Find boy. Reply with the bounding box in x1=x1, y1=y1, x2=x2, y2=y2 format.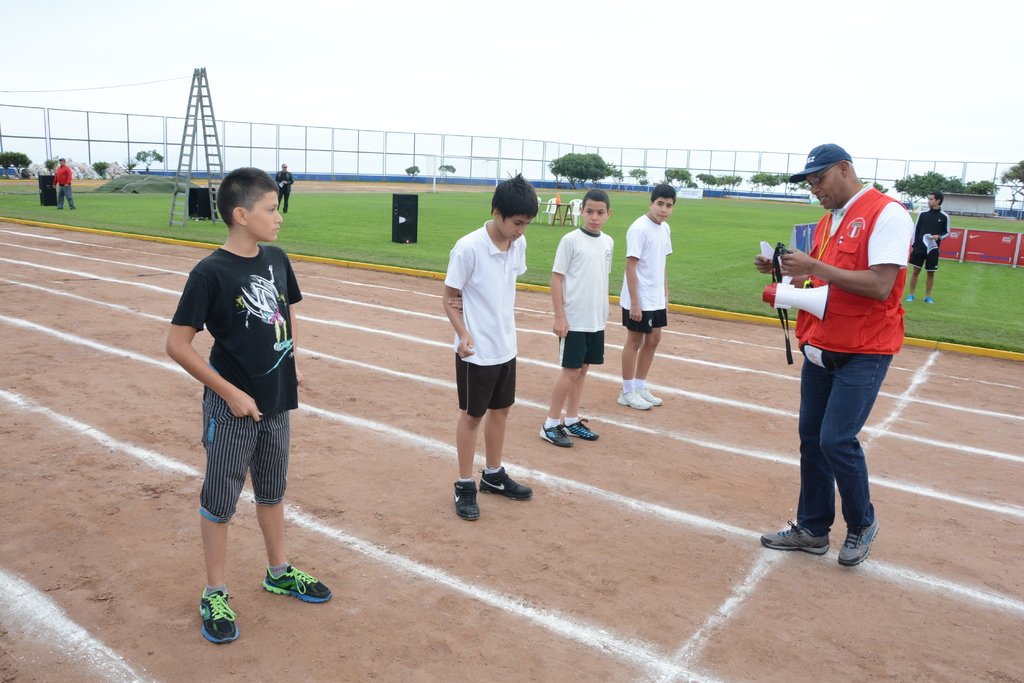
x1=539, y1=189, x2=609, y2=447.
